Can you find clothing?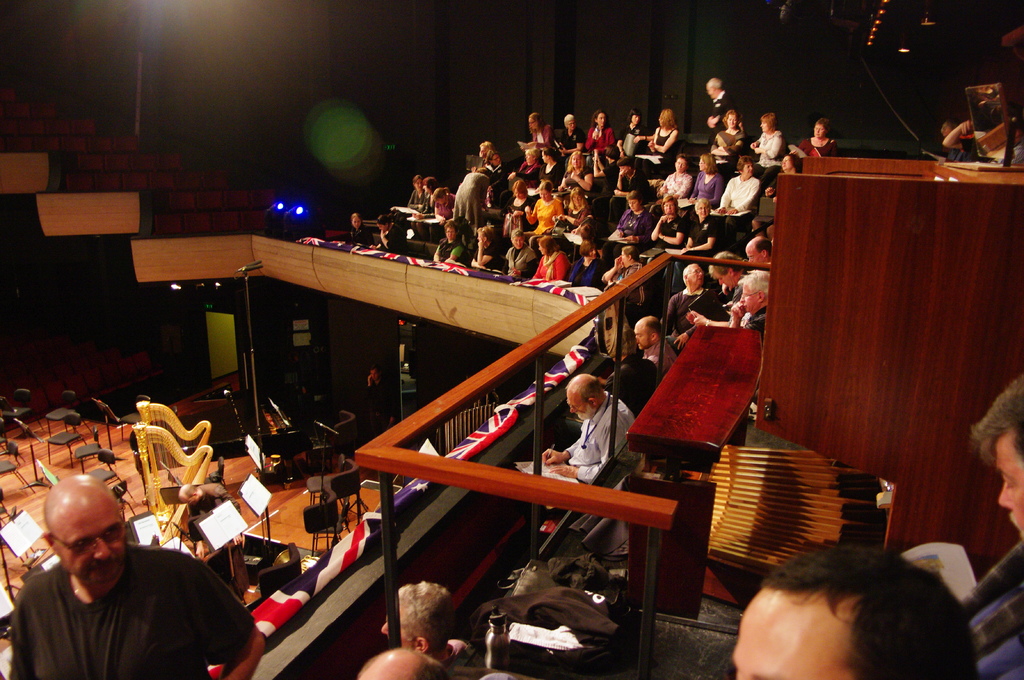
Yes, bounding box: box=[434, 238, 469, 262].
